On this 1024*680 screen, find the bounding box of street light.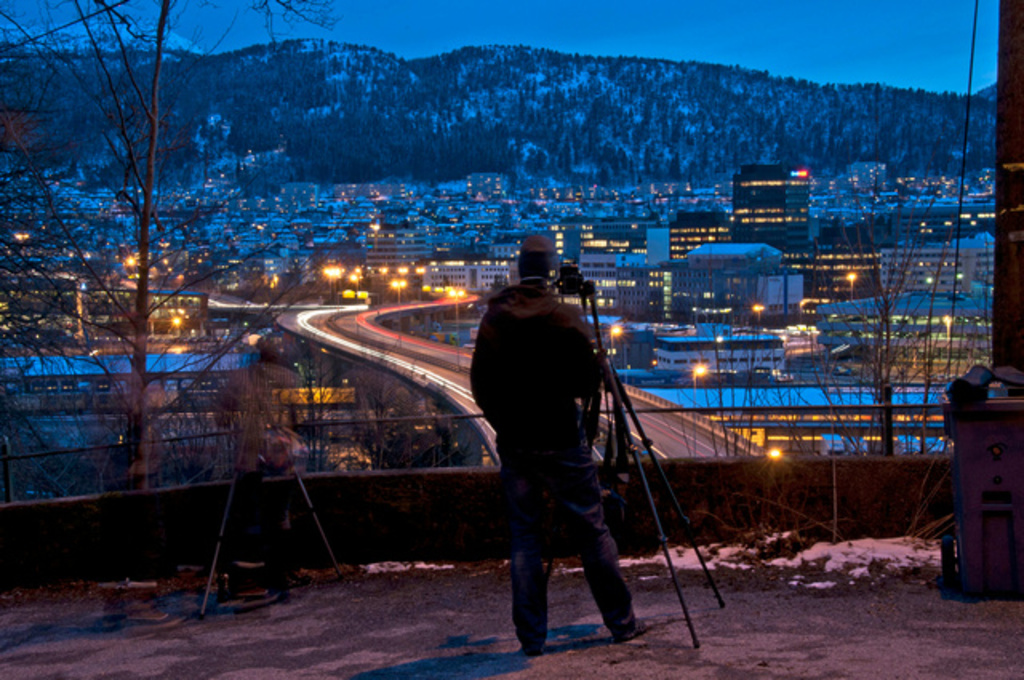
Bounding box: l=389, t=275, r=405, b=307.
